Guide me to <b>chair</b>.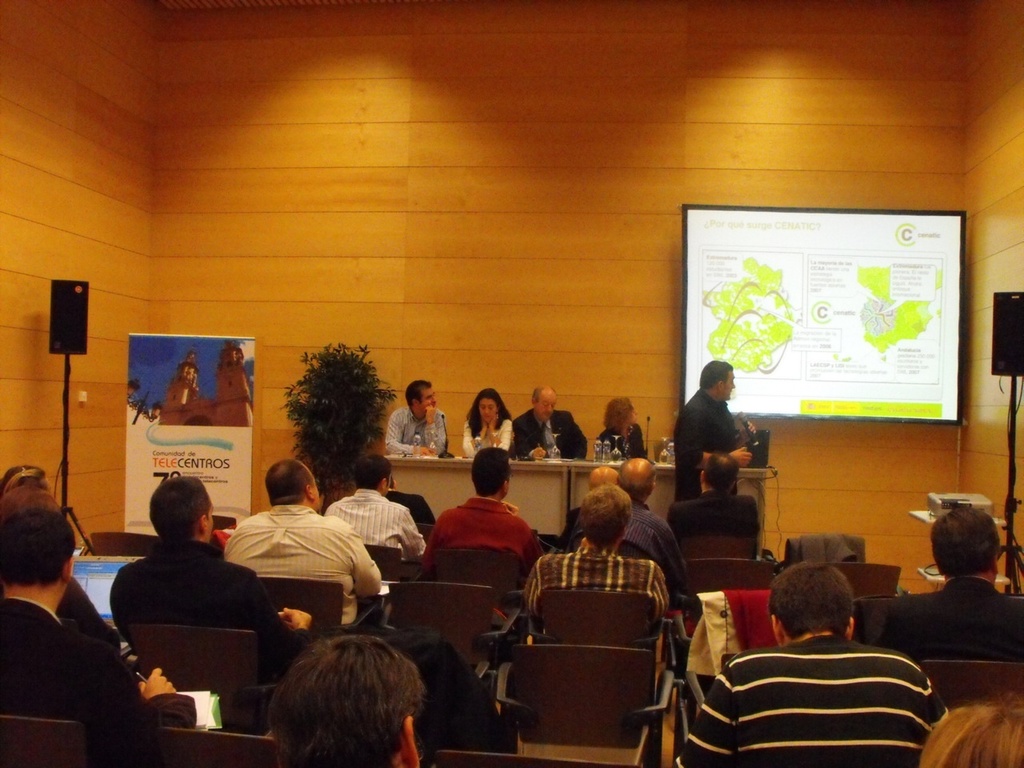
Guidance: <region>827, 559, 903, 599</region>.
